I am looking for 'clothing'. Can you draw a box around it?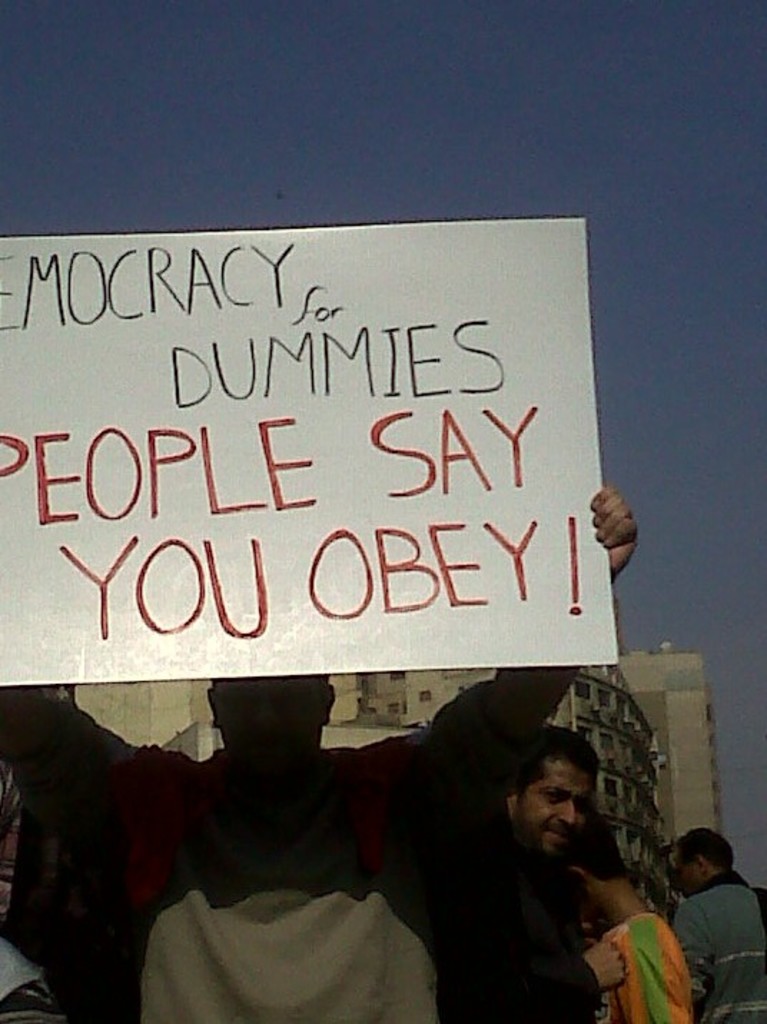
Sure, the bounding box is Rect(113, 857, 475, 1023).
